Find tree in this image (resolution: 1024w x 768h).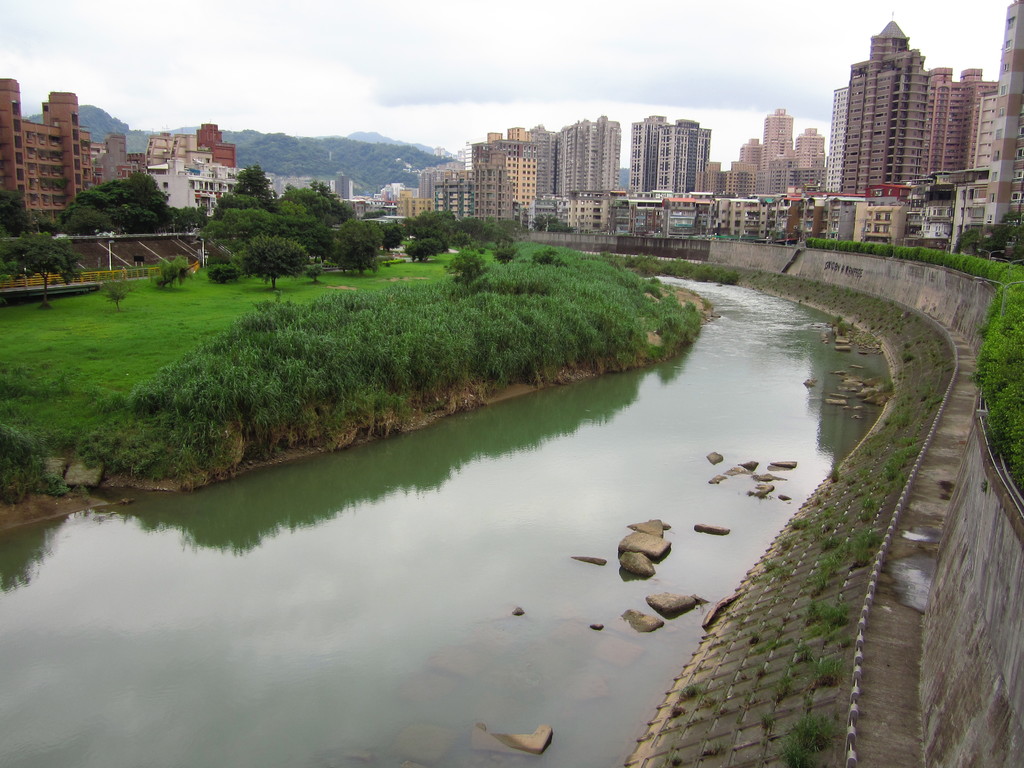
locate(60, 163, 159, 237).
